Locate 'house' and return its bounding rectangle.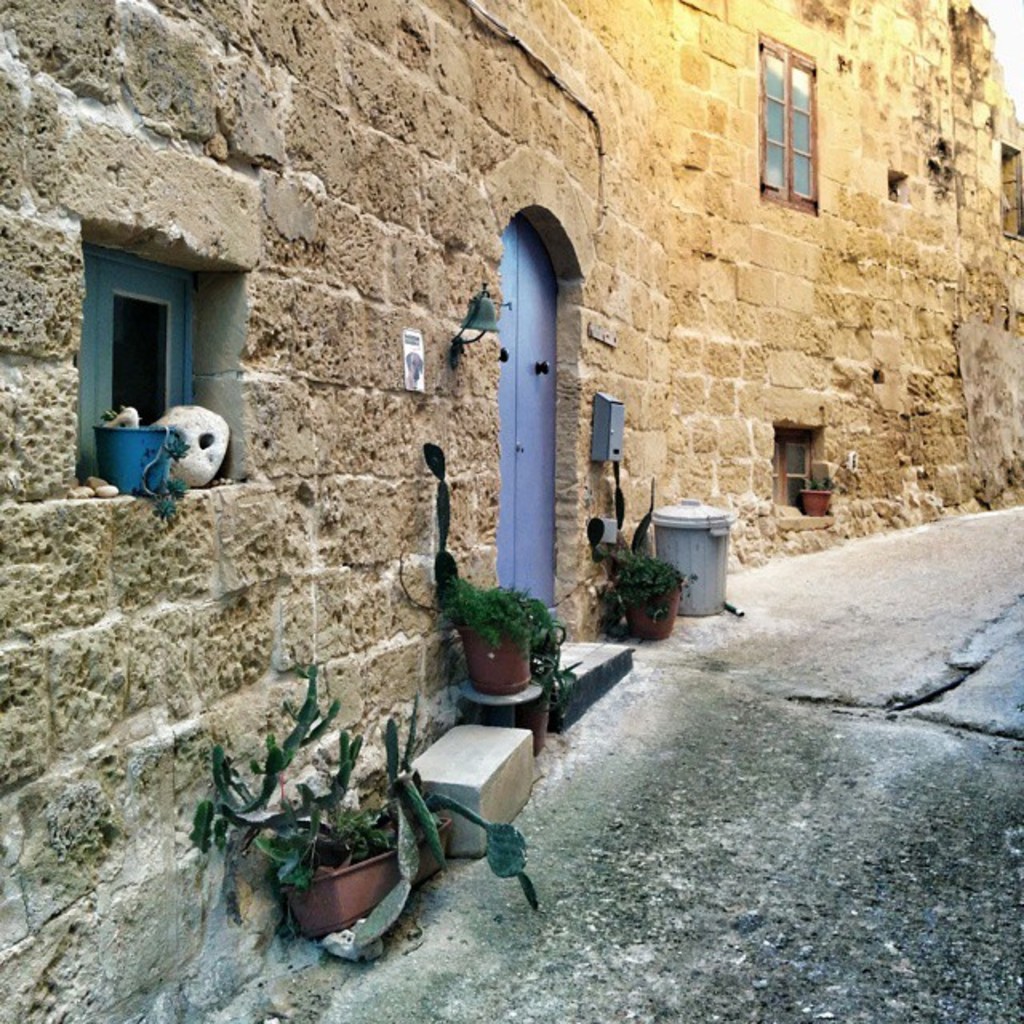
[x1=0, y1=0, x2=1022, y2=1022].
